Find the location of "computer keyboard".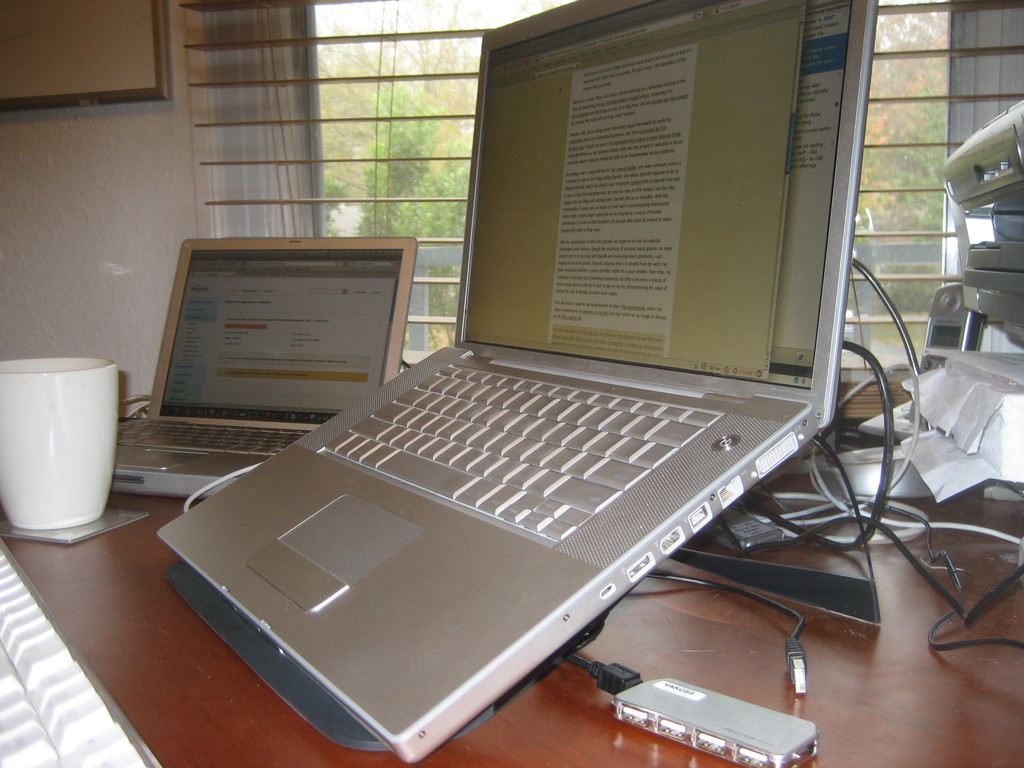
Location: box(0, 541, 161, 767).
